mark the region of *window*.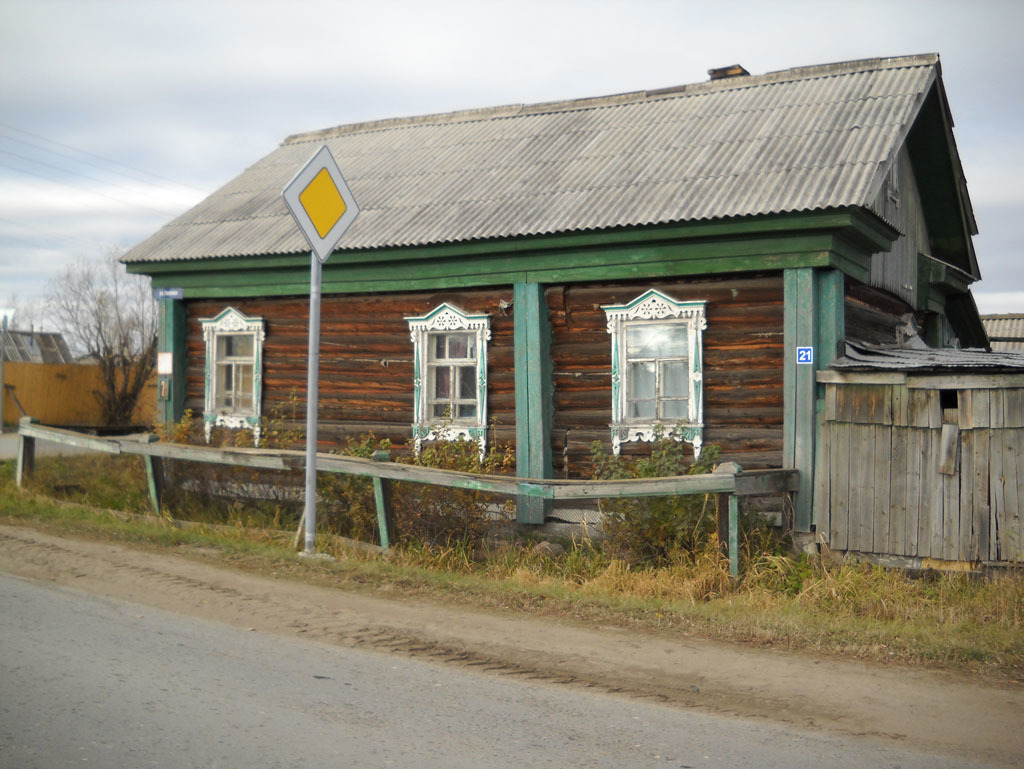
Region: rect(596, 284, 710, 468).
